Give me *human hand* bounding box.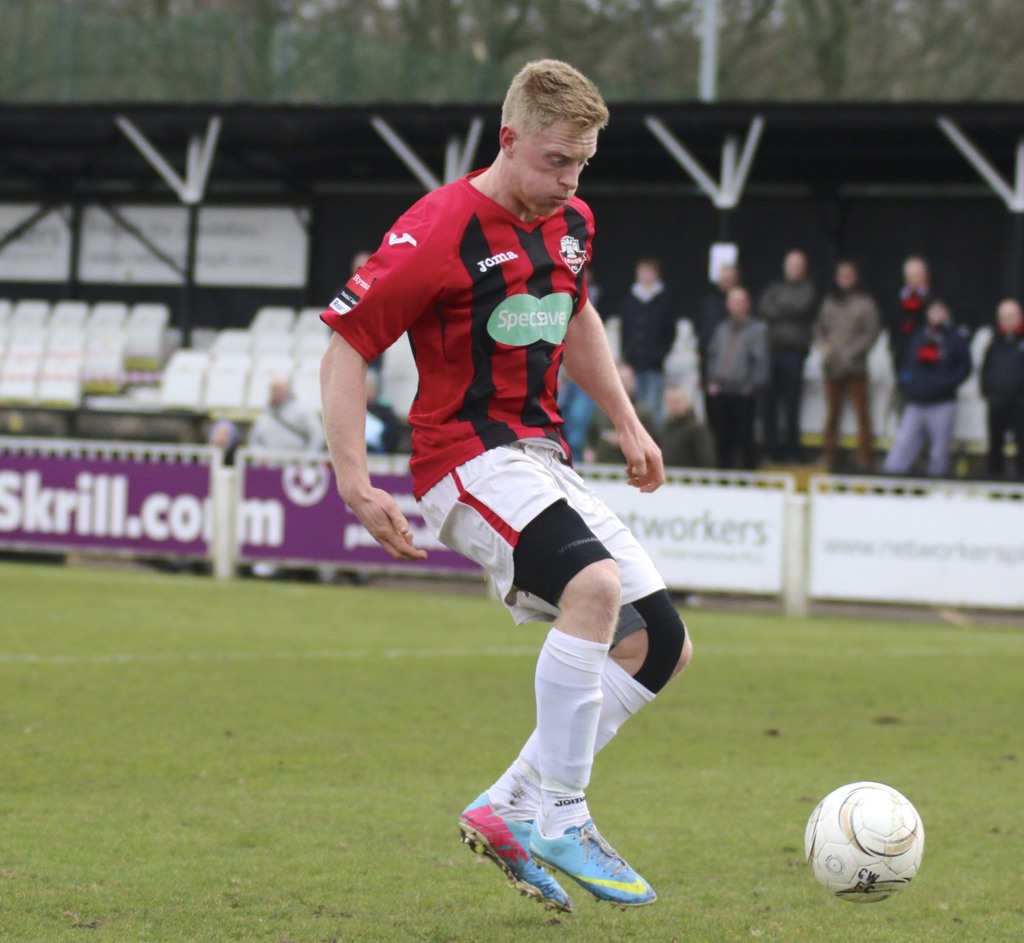
[330,465,428,566].
